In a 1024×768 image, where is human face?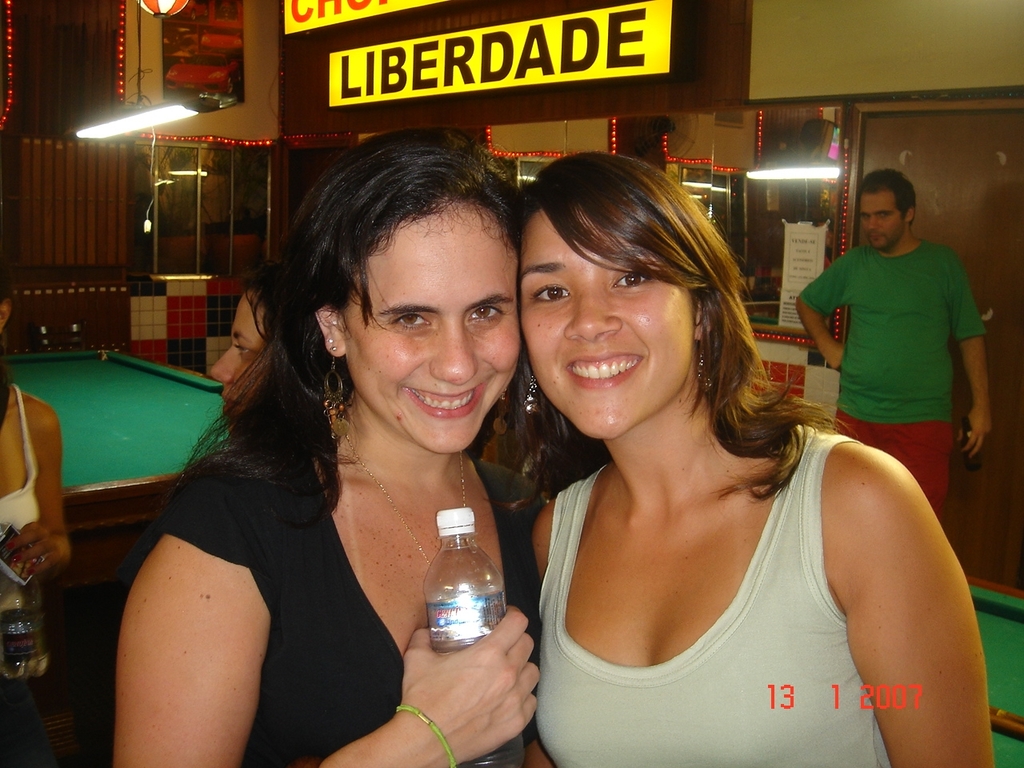
[left=345, top=200, right=522, bottom=454].
